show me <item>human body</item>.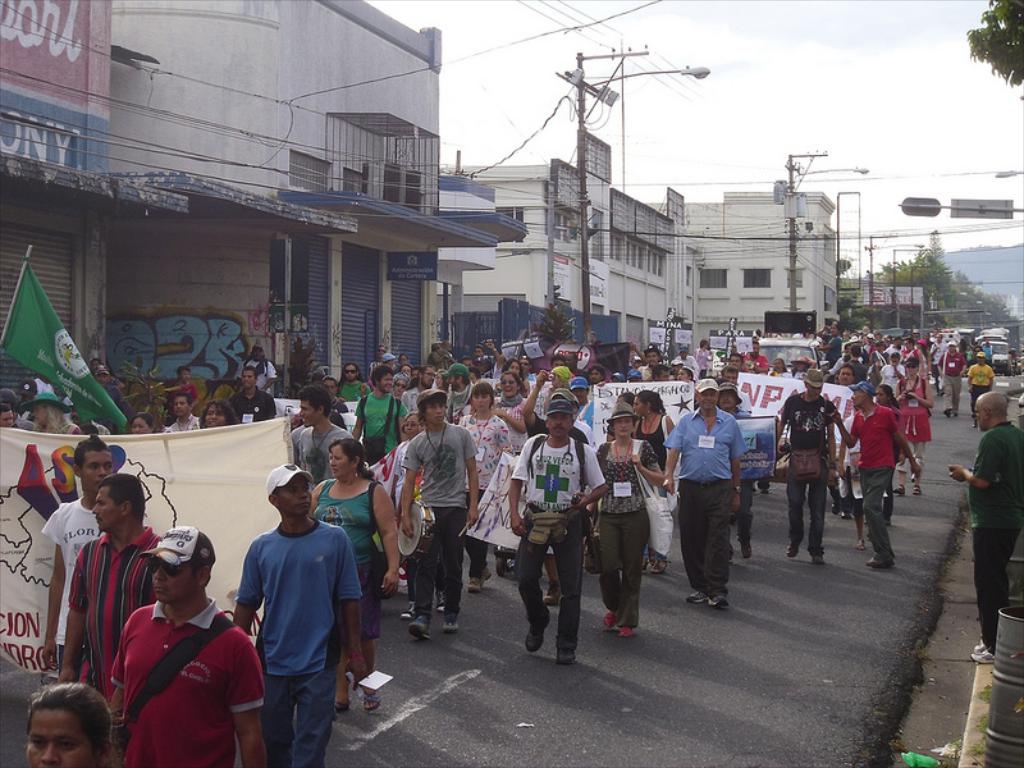
<item>human body</item> is here: l=968, t=352, r=991, b=424.
